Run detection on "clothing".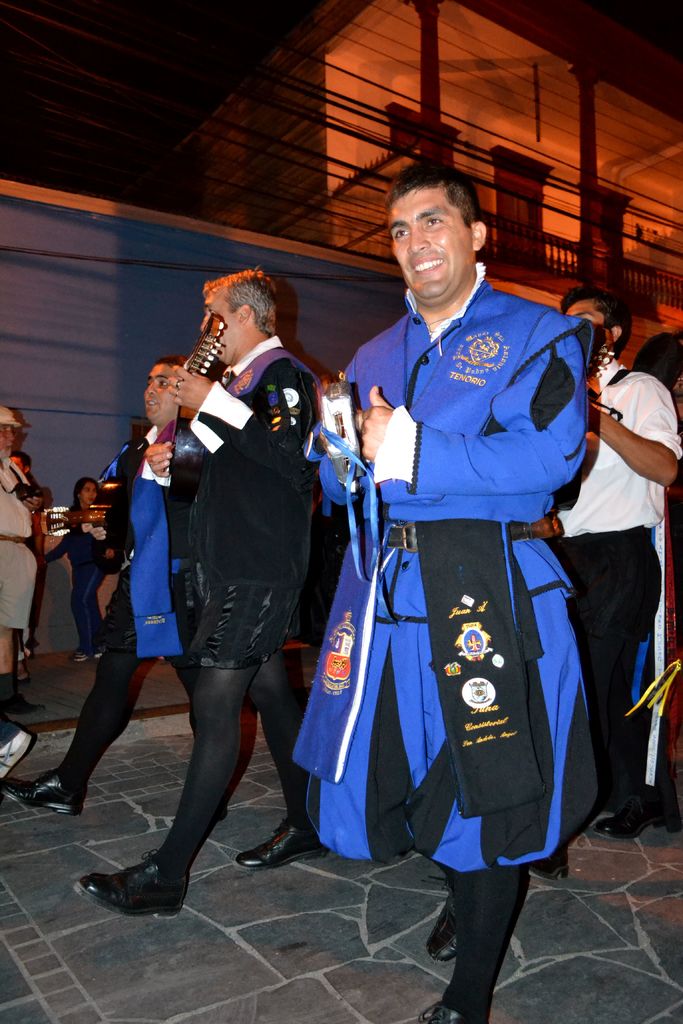
Result: box=[150, 337, 329, 854].
